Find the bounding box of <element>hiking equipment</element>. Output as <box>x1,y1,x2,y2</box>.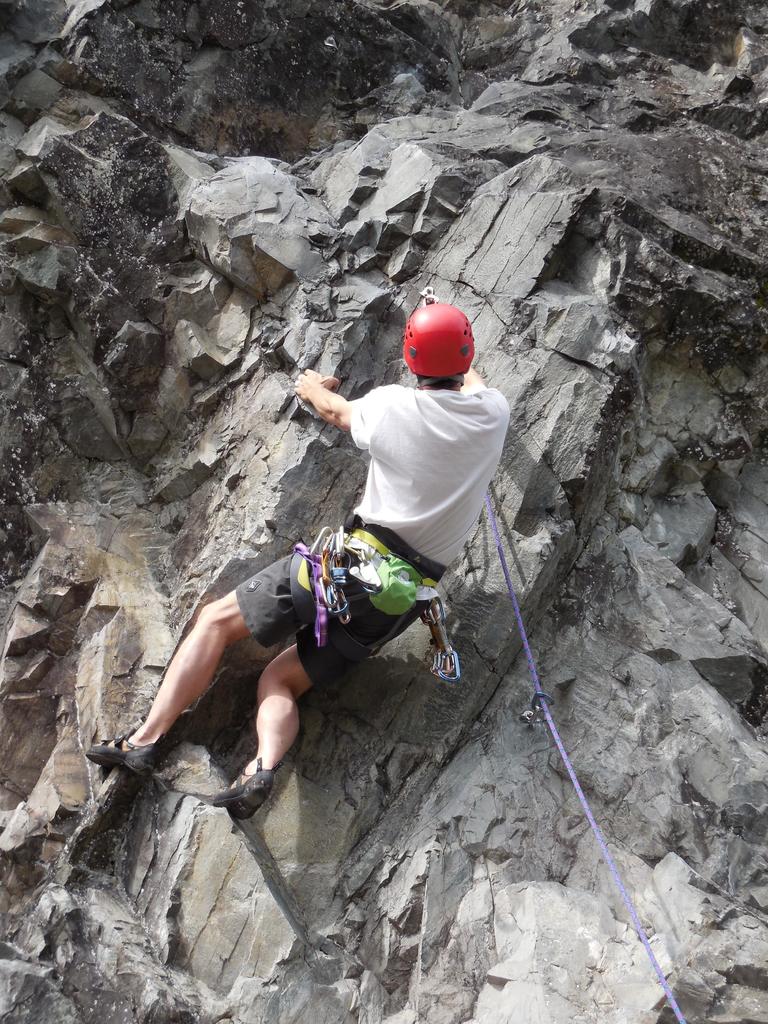
<box>401,298,473,380</box>.
